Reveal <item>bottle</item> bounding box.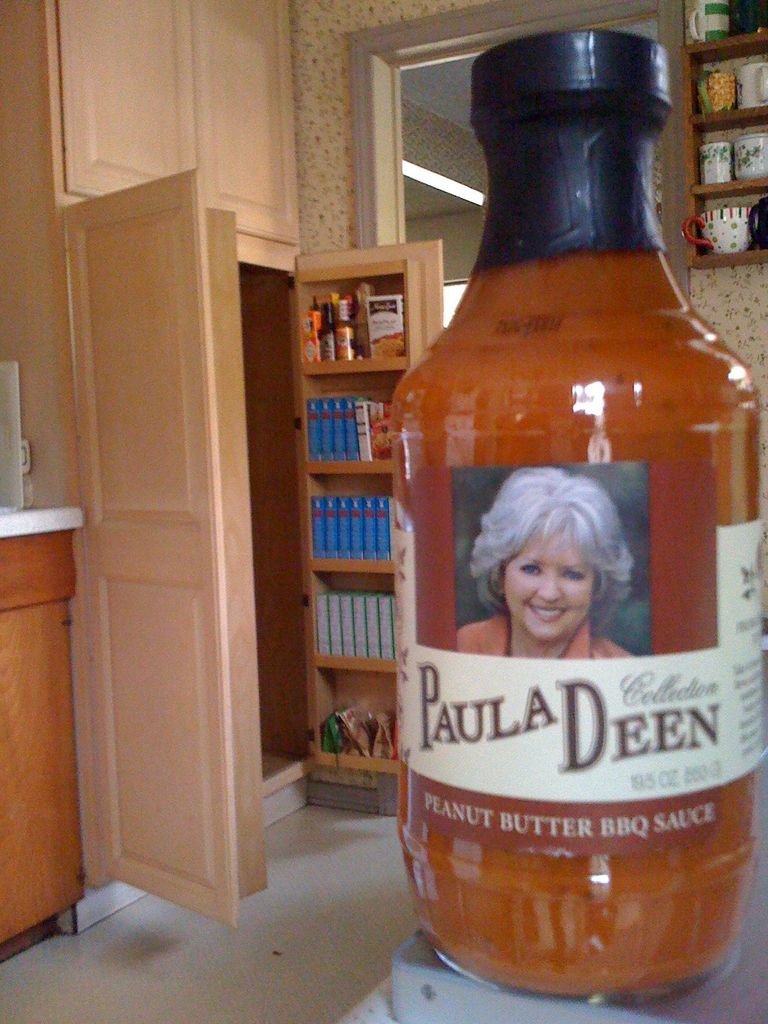
Revealed: [left=398, top=51, right=728, bottom=1023].
